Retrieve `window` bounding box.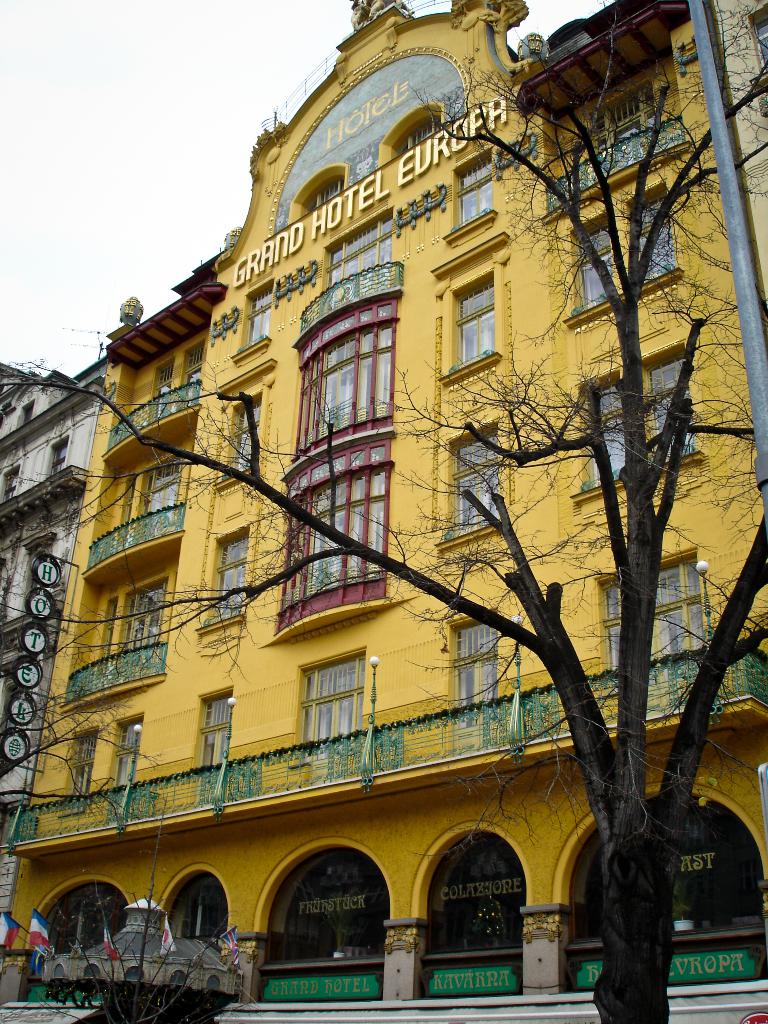
Bounding box: (left=428, top=832, right=538, bottom=949).
